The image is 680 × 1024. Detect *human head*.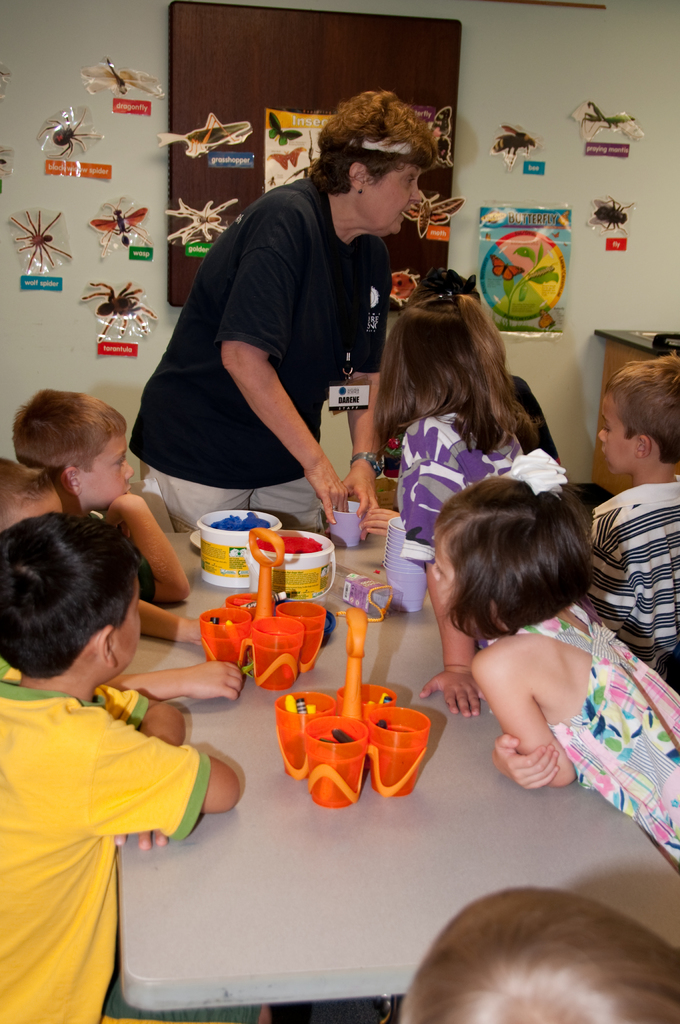
Detection: locate(387, 292, 507, 399).
